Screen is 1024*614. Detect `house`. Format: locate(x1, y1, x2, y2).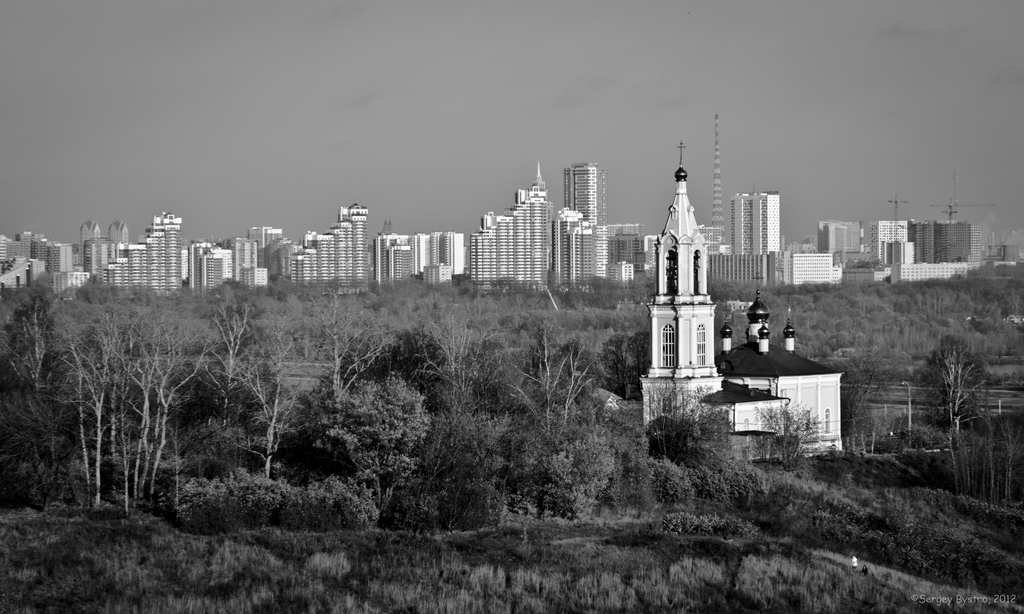
locate(810, 212, 860, 274).
